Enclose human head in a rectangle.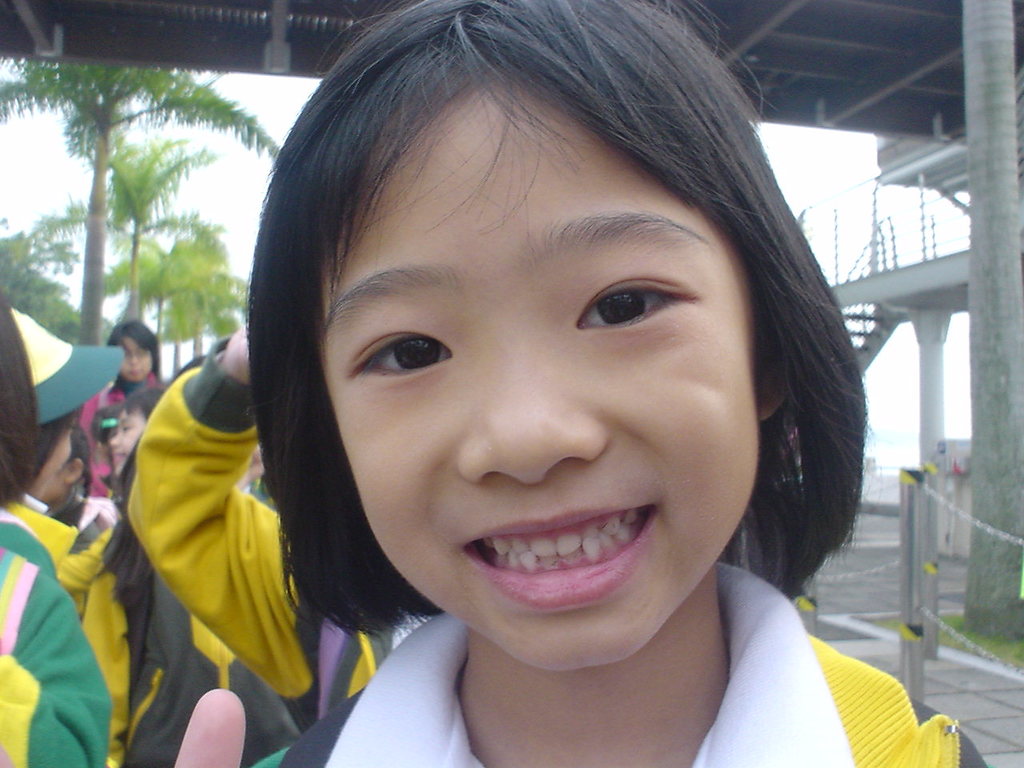
<bbox>9, 306, 83, 486</bbox>.
